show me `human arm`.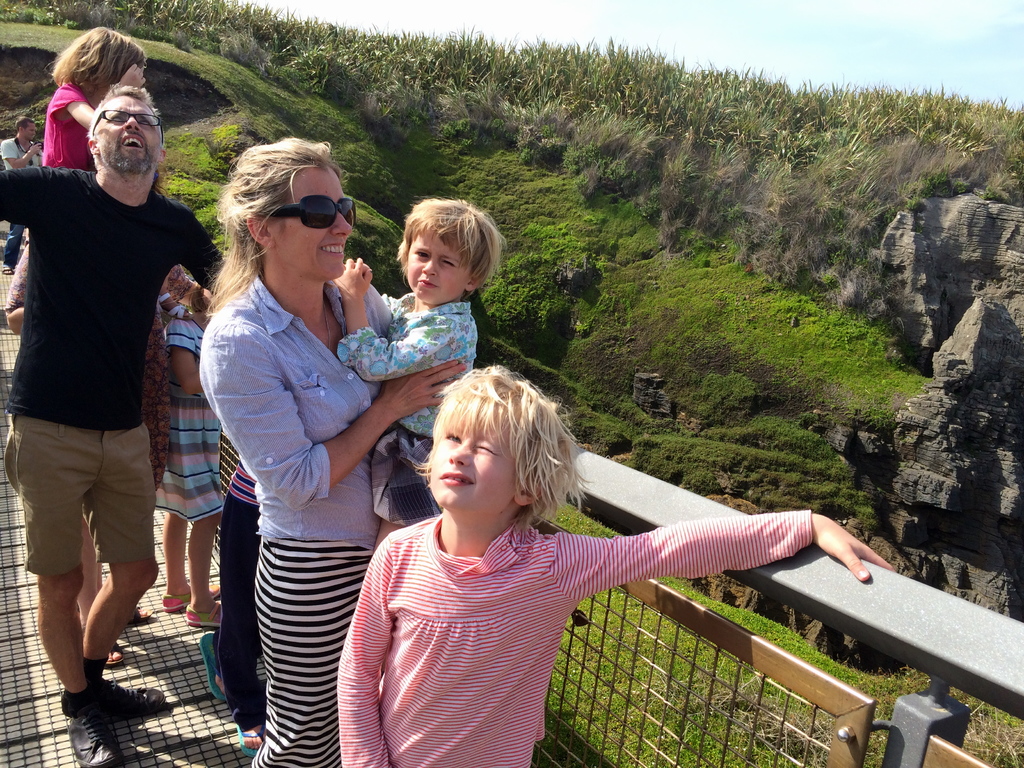
`human arm` is here: locate(0, 169, 80, 225).
